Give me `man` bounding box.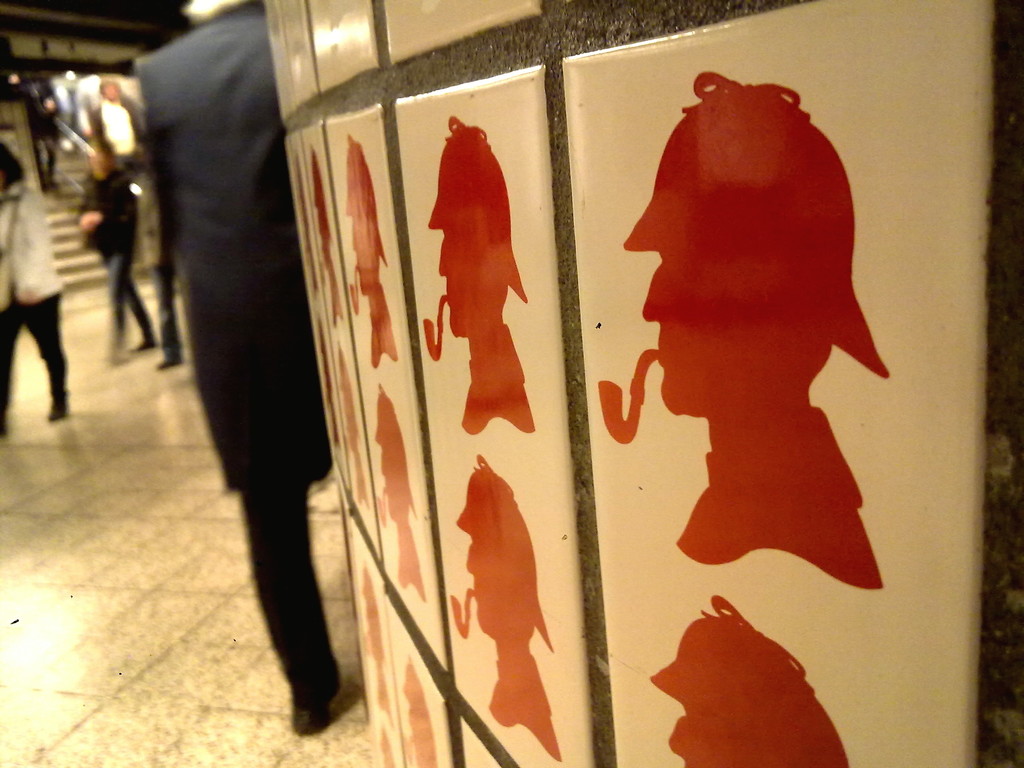
[x1=25, y1=79, x2=63, y2=195].
